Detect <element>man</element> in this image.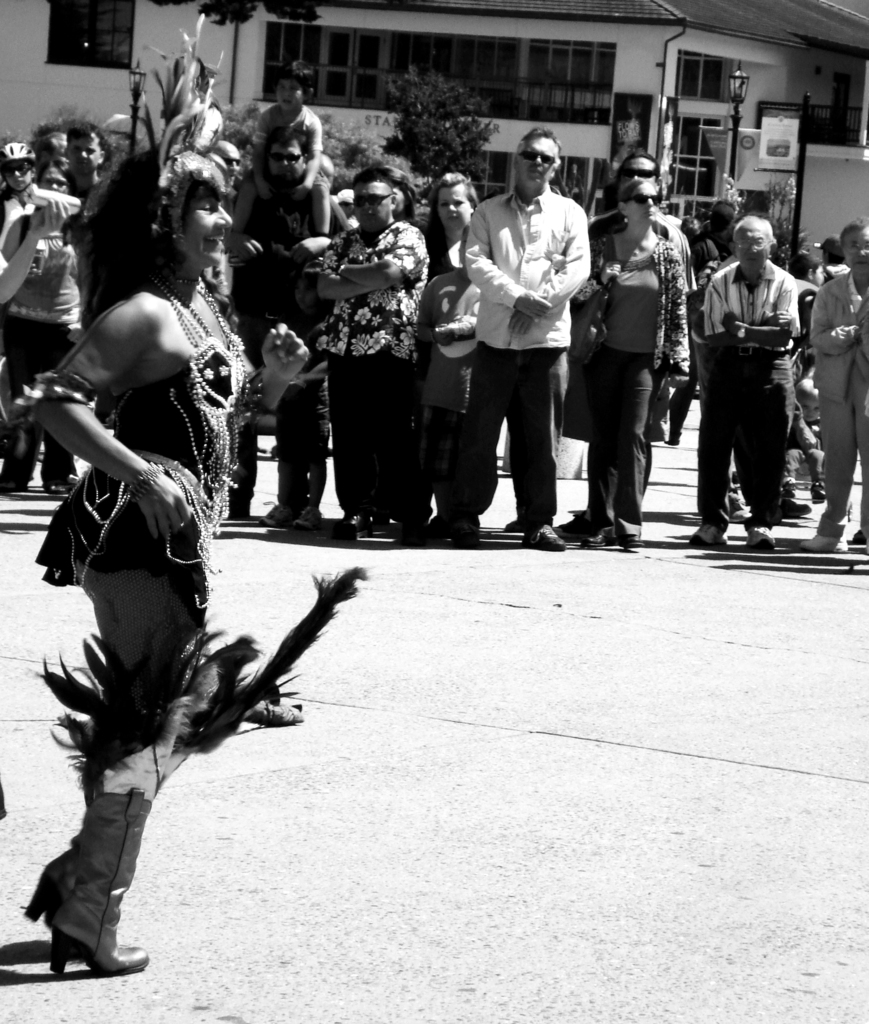
Detection: Rect(699, 214, 799, 550).
